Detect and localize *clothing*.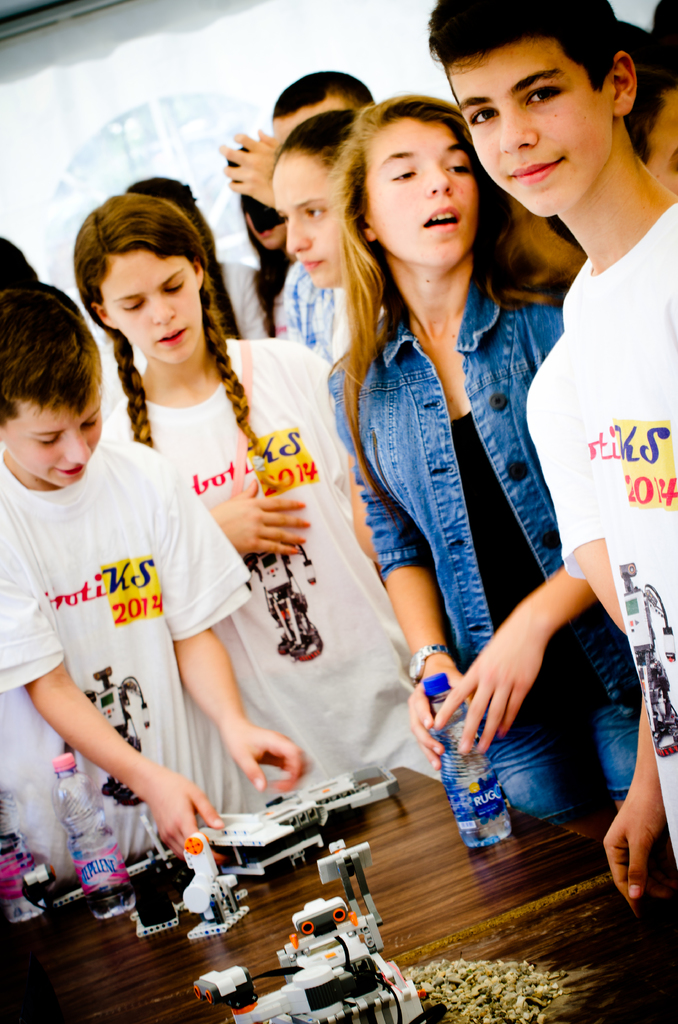
Localized at [0, 463, 252, 902].
